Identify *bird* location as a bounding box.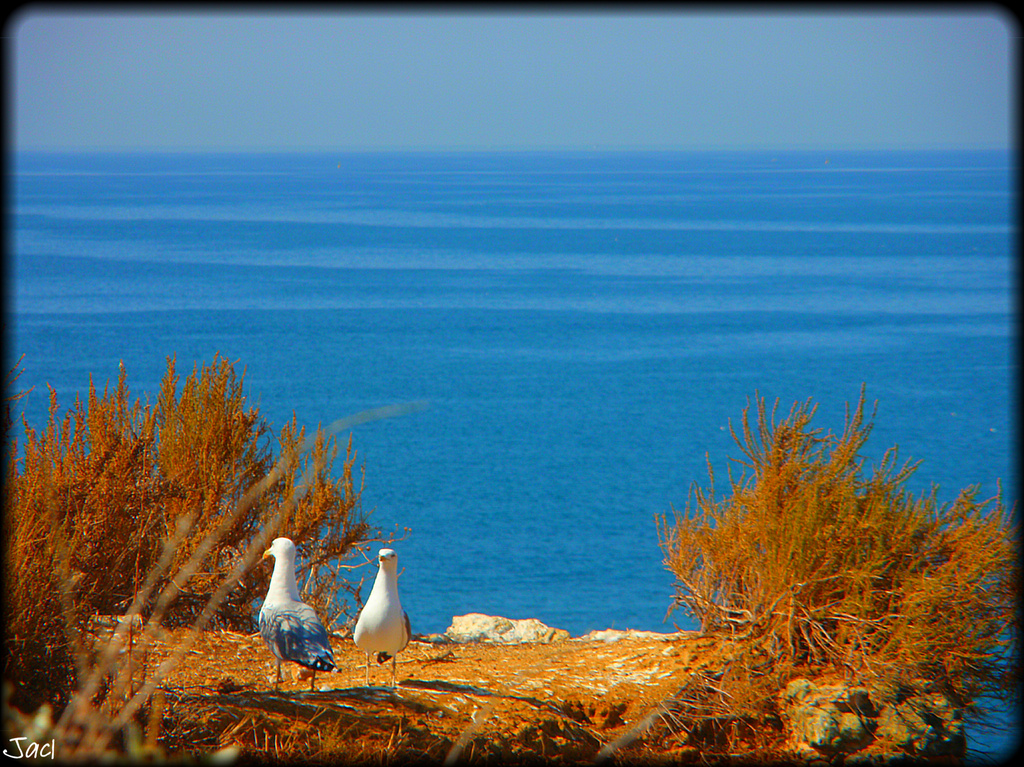
detection(339, 553, 413, 667).
